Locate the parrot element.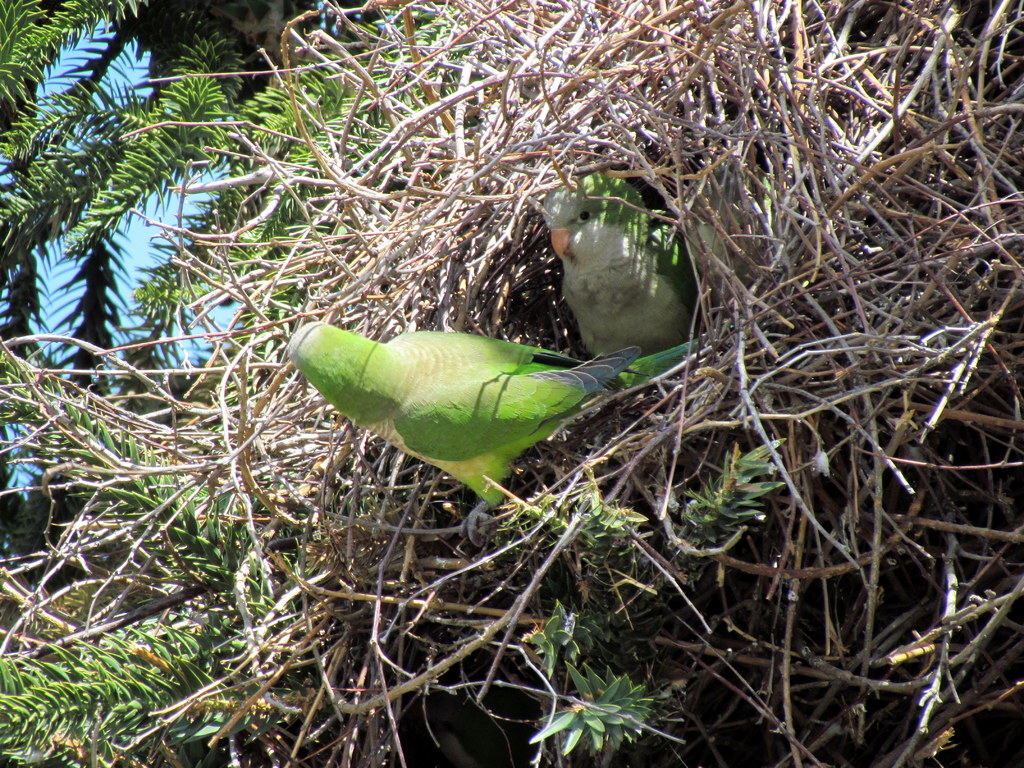
Element bbox: left=287, top=320, right=694, bottom=542.
